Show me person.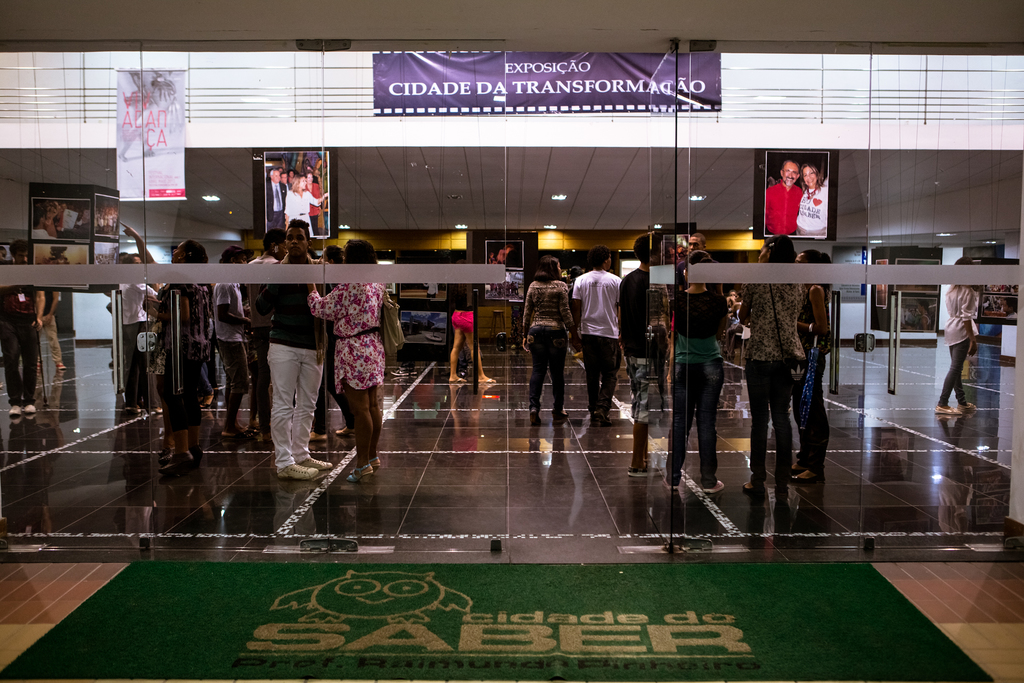
person is here: locate(250, 220, 289, 306).
